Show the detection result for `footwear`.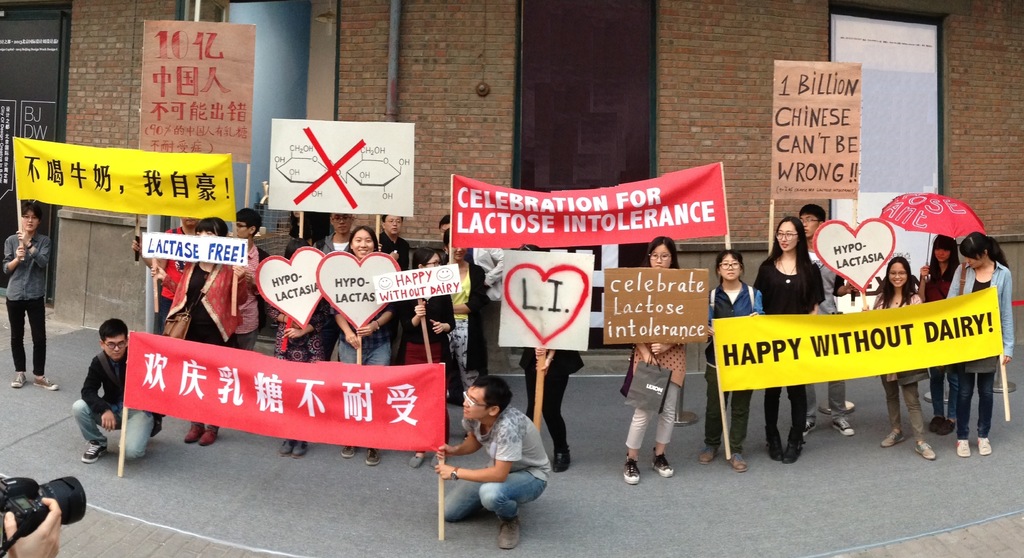
rect(653, 449, 671, 473).
